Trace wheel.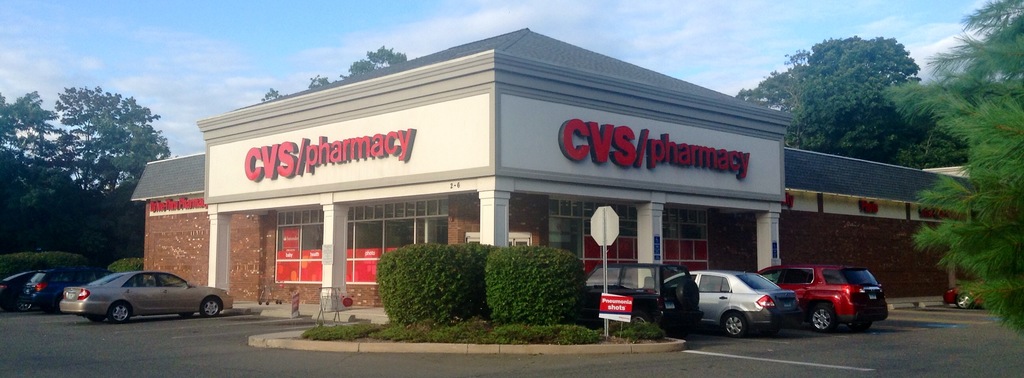
Traced to Rect(631, 315, 651, 324).
